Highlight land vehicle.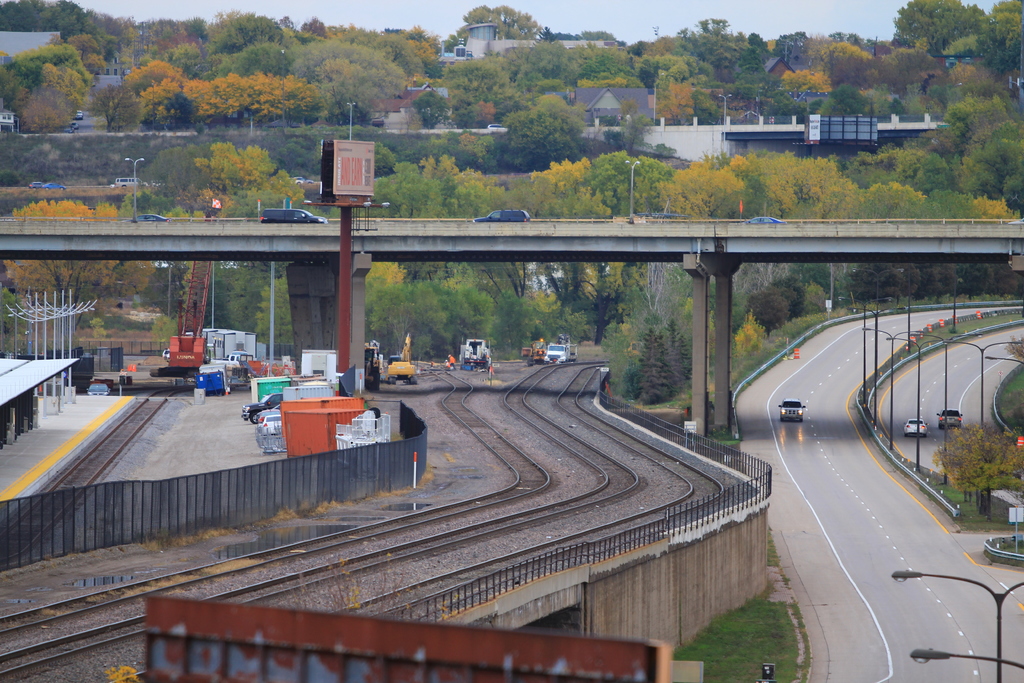
Highlighted region: crop(253, 409, 278, 425).
